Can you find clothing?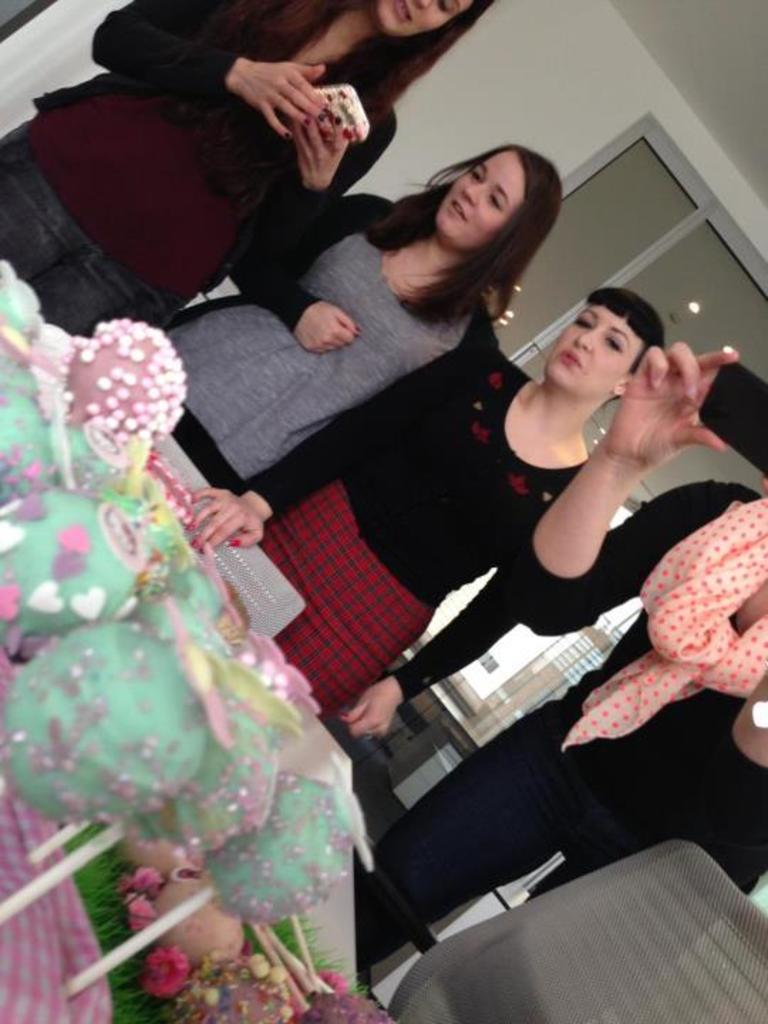
Yes, bounding box: (0,0,400,337).
